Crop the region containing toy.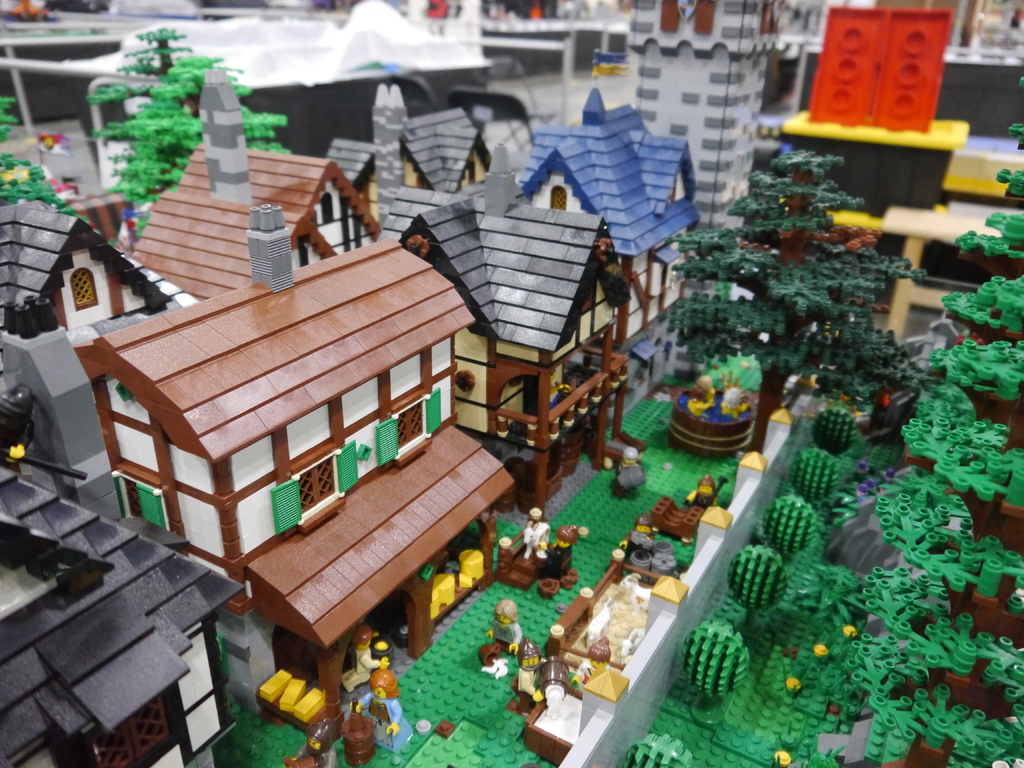
Crop region: crop(678, 472, 717, 511).
